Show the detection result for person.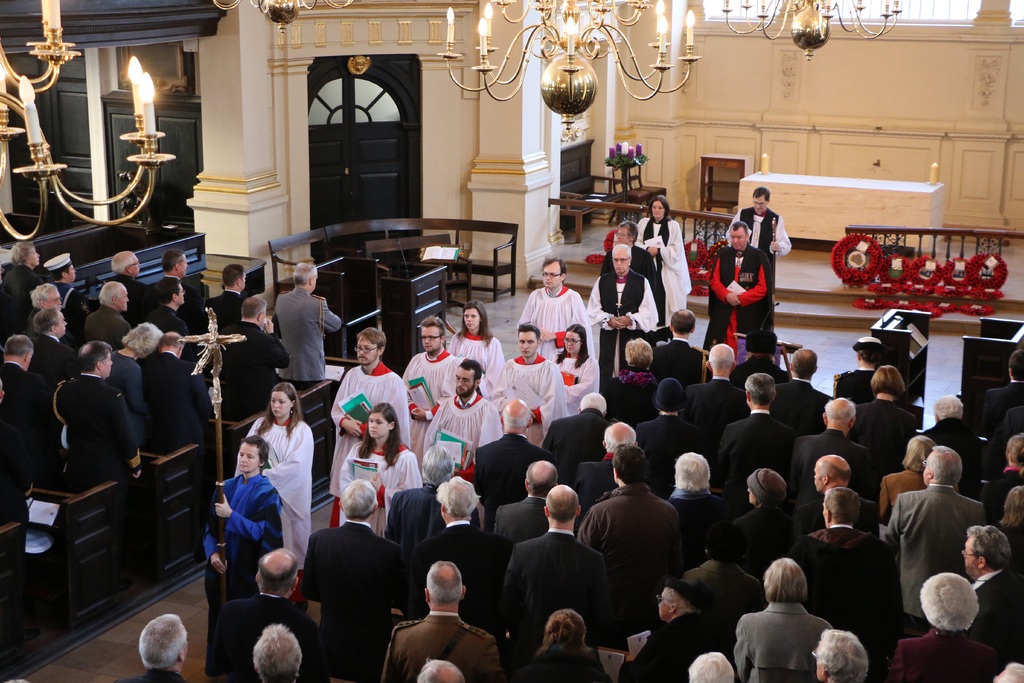
box(829, 328, 877, 406).
